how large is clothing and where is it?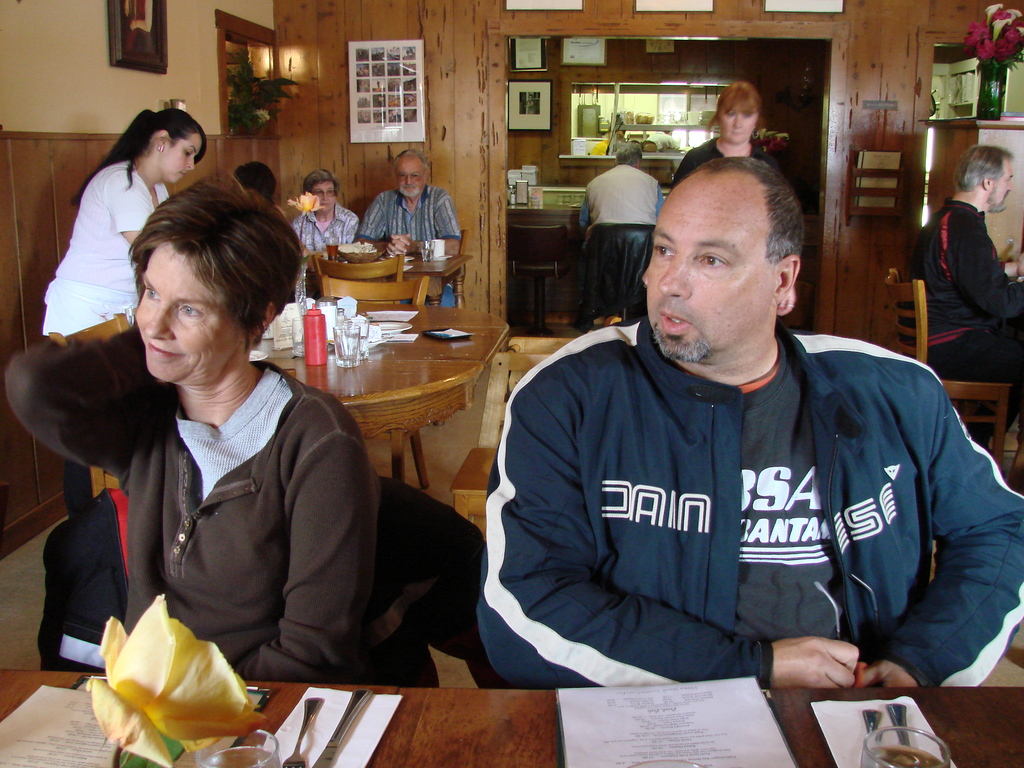
Bounding box: 578 164 668 241.
